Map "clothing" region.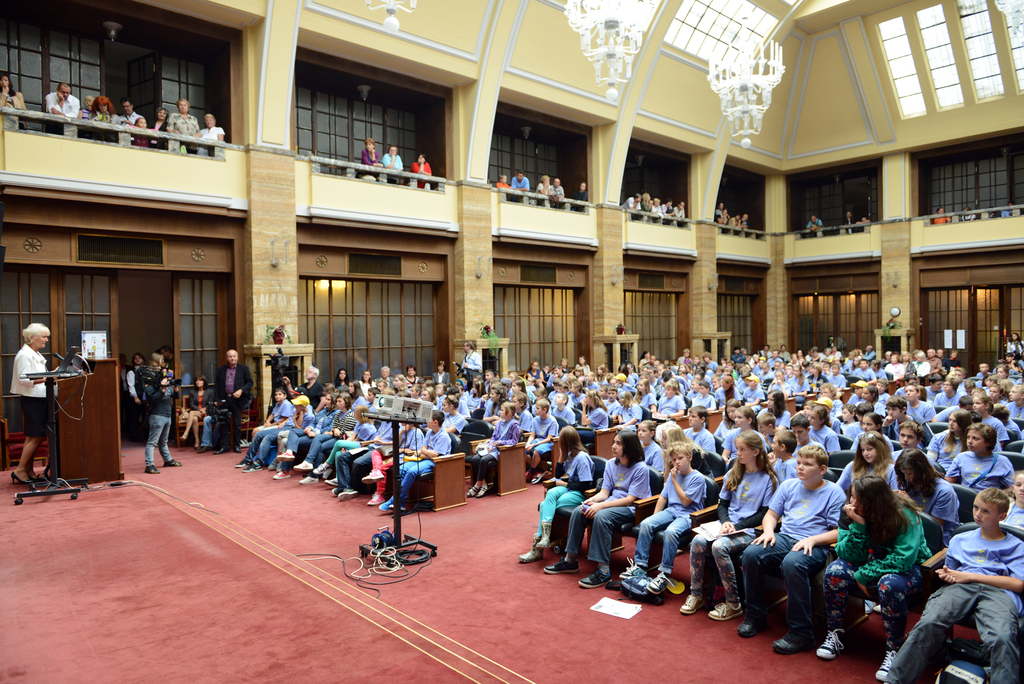
Mapped to pyautogui.locateOnScreen(5, 91, 30, 128).
